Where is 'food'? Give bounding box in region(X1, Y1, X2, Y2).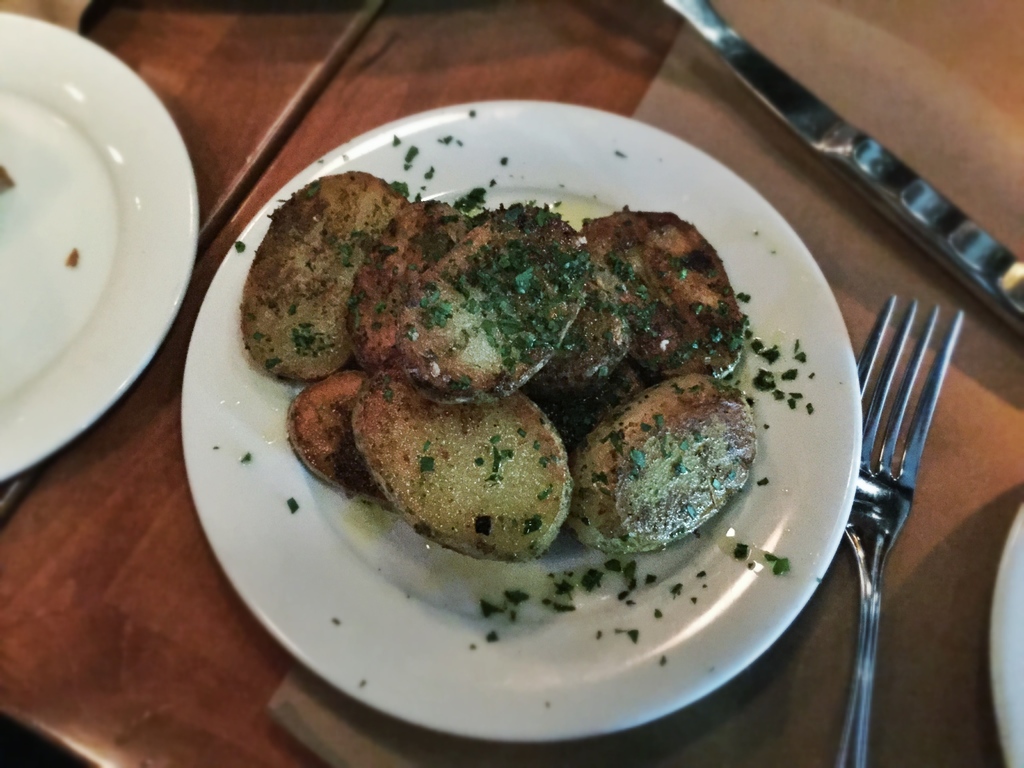
region(584, 366, 750, 546).
